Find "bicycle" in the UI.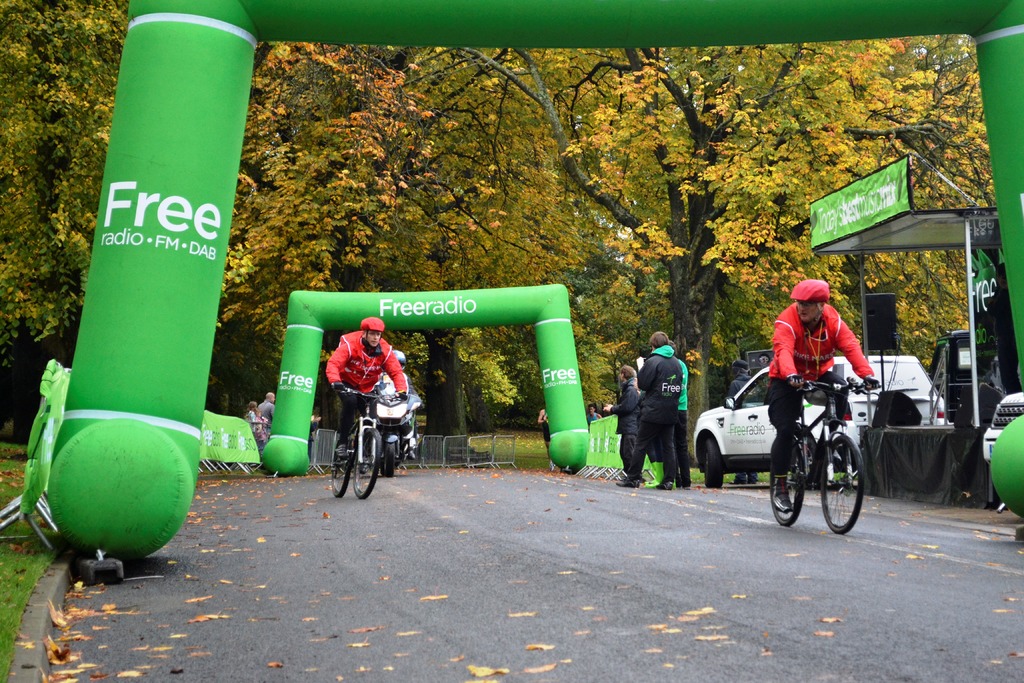
UI element at locate(327, 383, 407, 498).
